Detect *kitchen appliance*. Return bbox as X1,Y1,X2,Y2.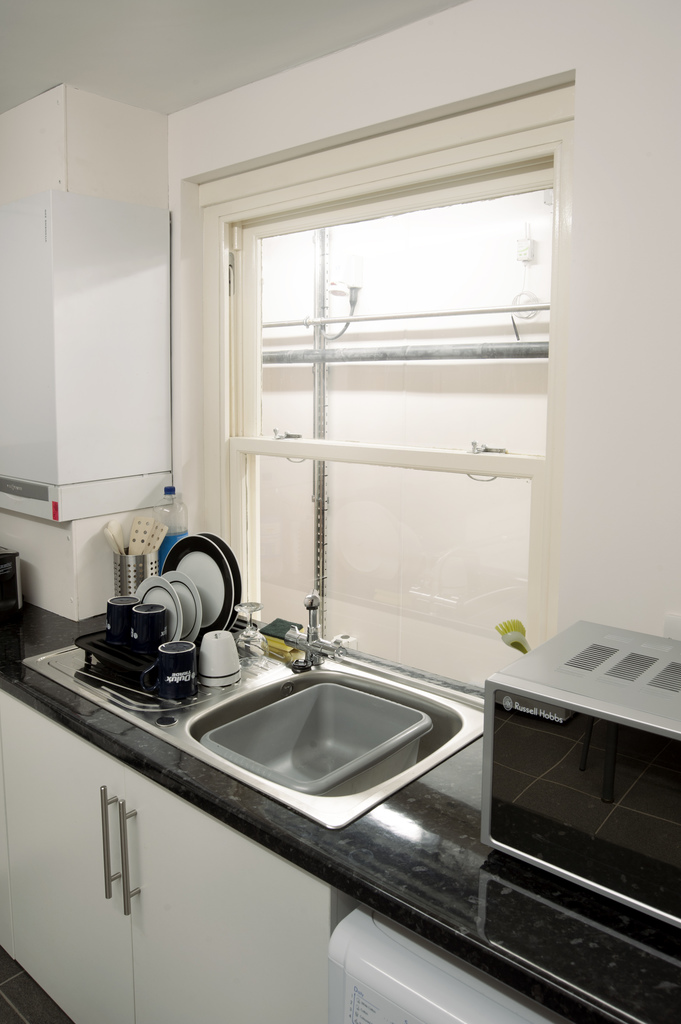
482,625,680,964.
